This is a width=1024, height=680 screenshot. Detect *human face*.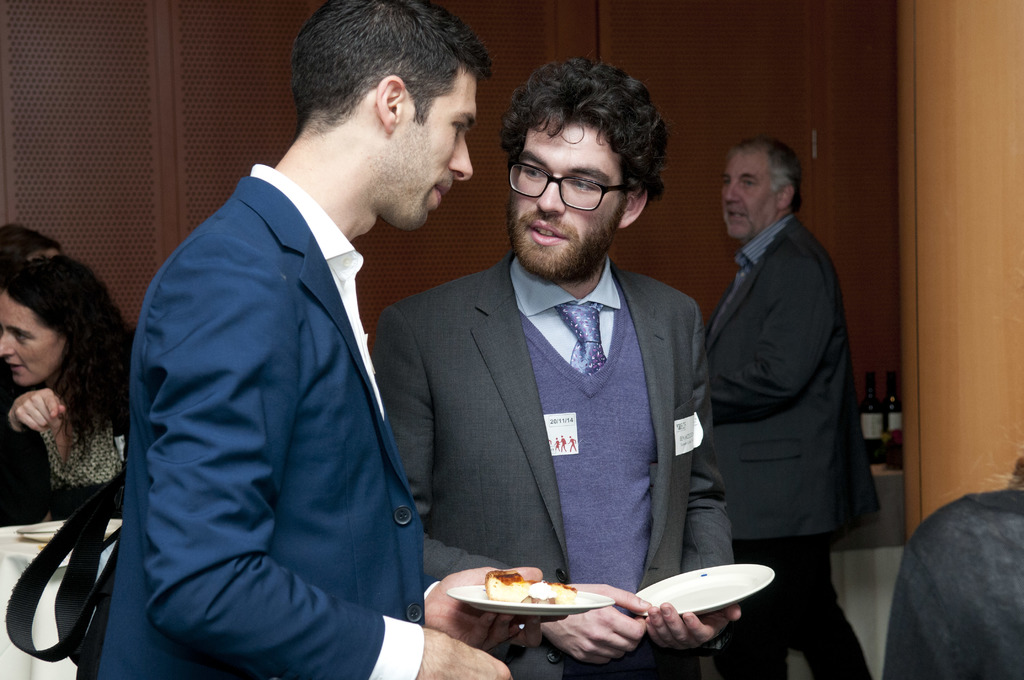
388,76,477,232.
